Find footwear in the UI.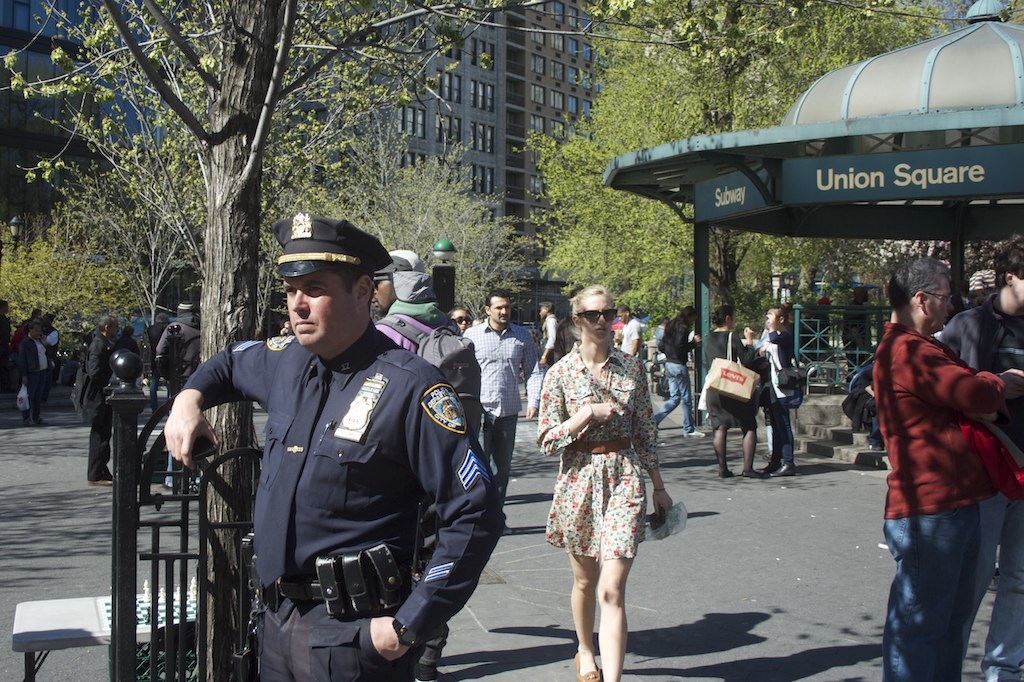
UI element at [88,474,115,487].
